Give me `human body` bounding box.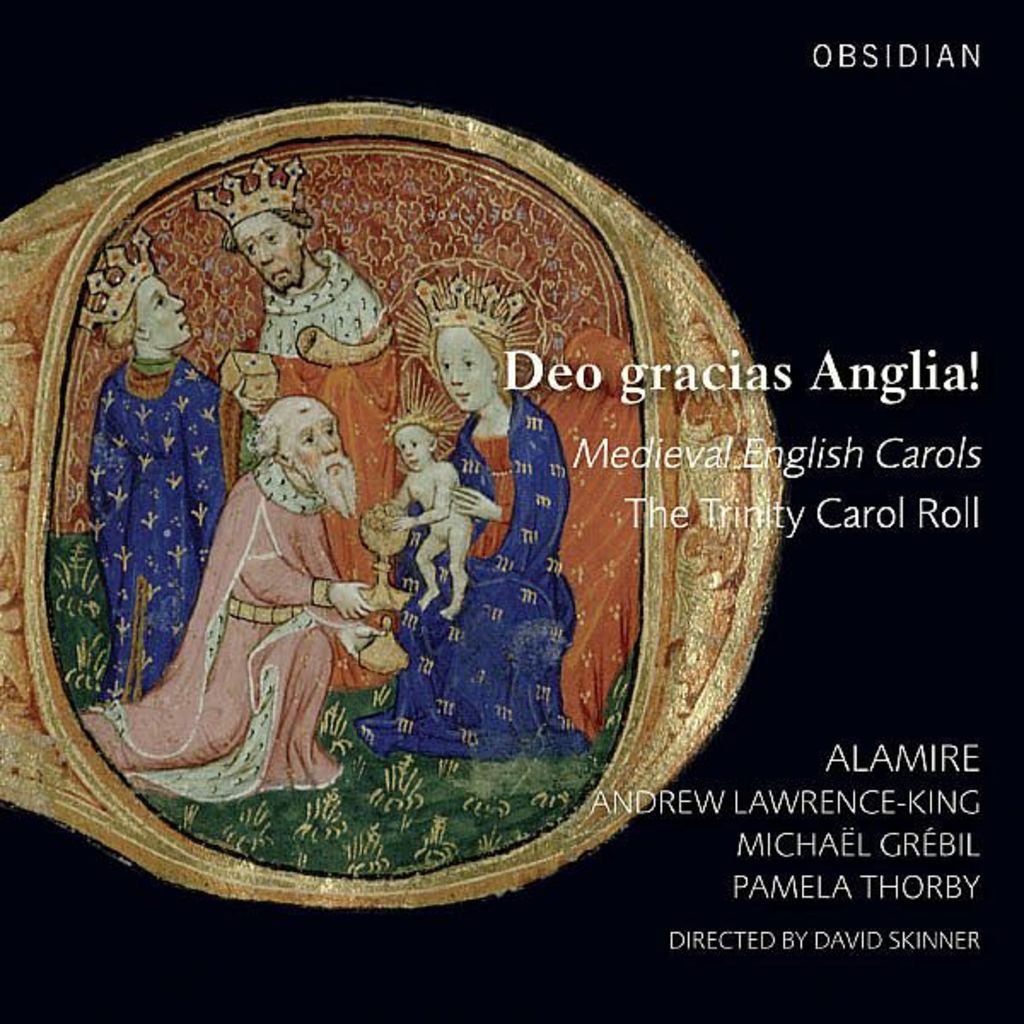
(84,457,382,800).
